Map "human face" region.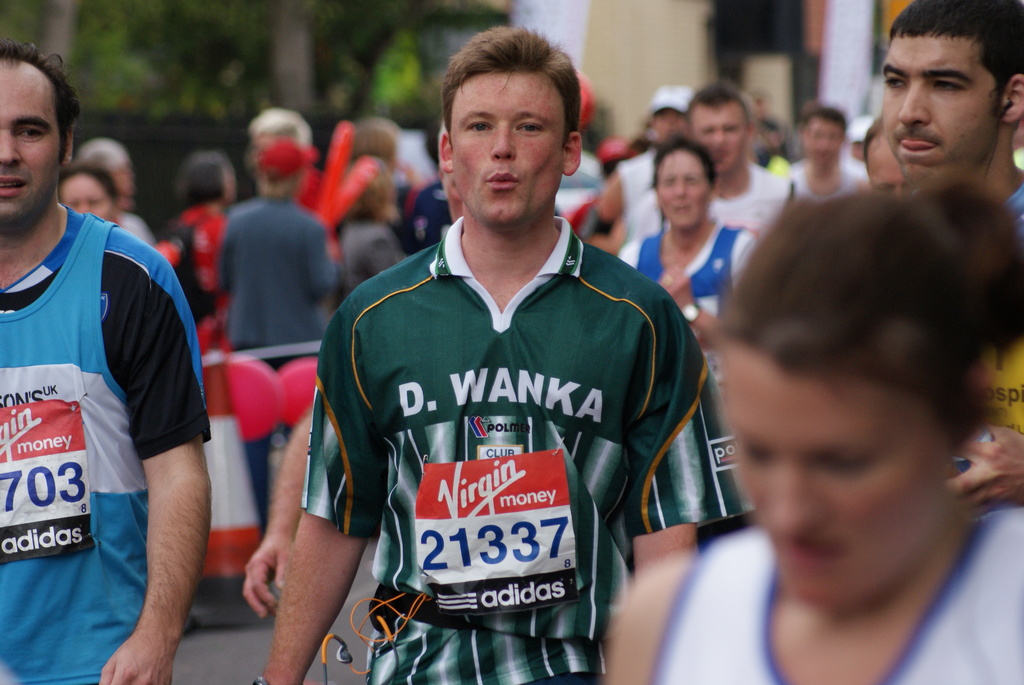
Mapped to detection(452, 75, 563, 230).
